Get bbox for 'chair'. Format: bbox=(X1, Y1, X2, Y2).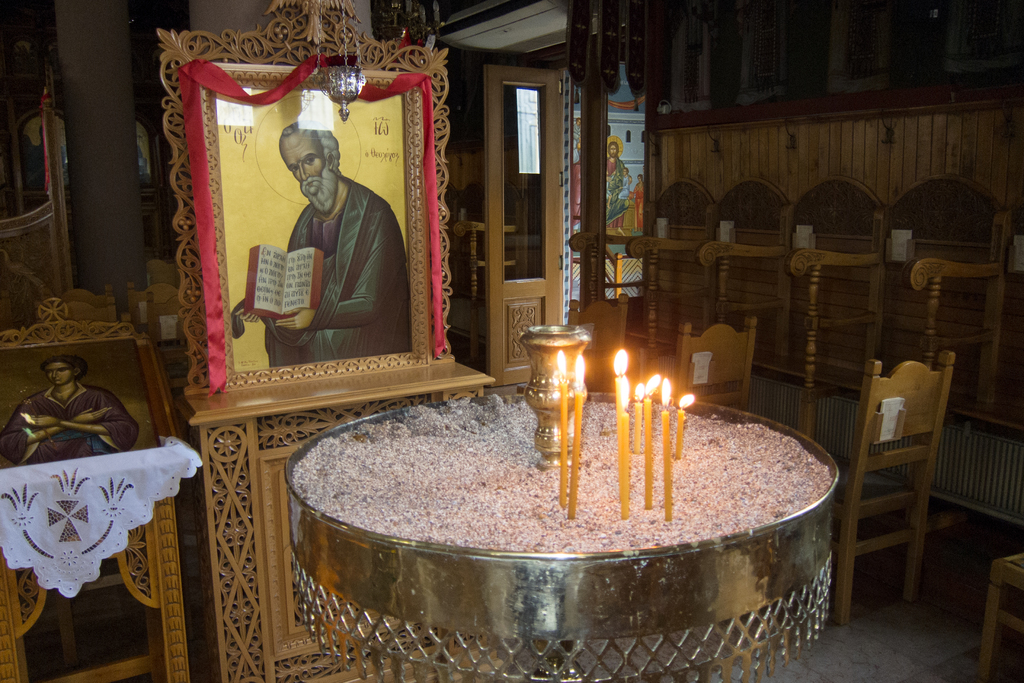
bbox=(564, 288, 630, 399).
